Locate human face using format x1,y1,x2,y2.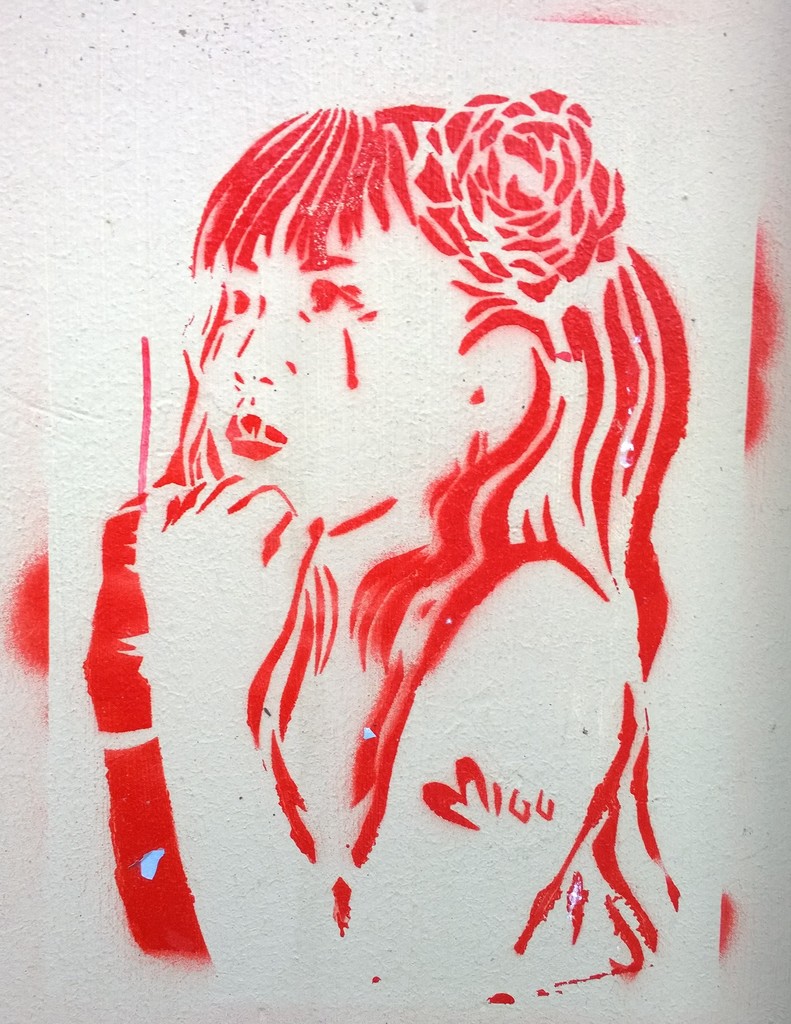
198,232,481,538.
